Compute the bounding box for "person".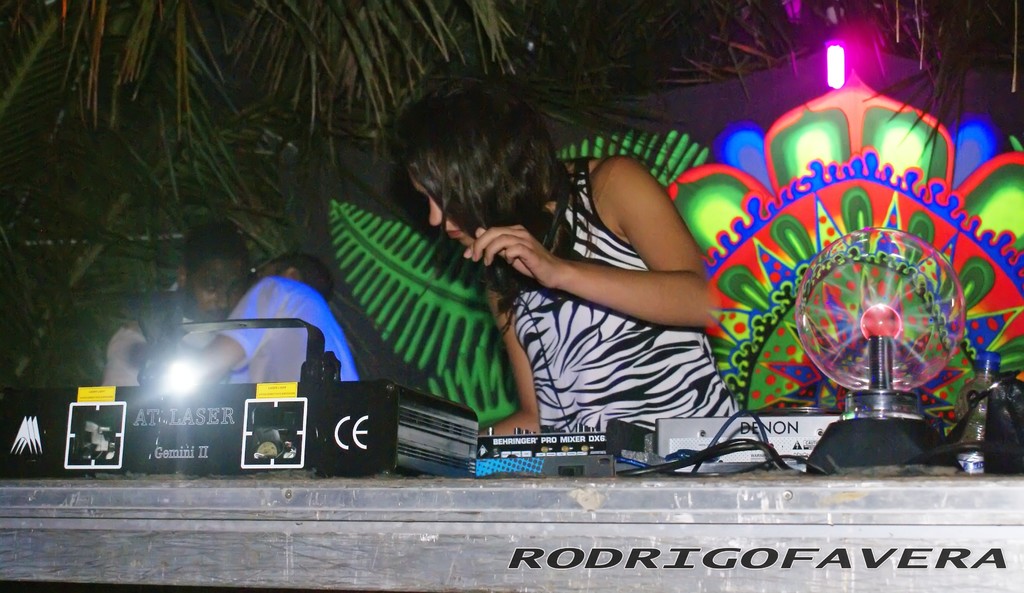
<bbox>99, 236, 268, 447</bbox>.
